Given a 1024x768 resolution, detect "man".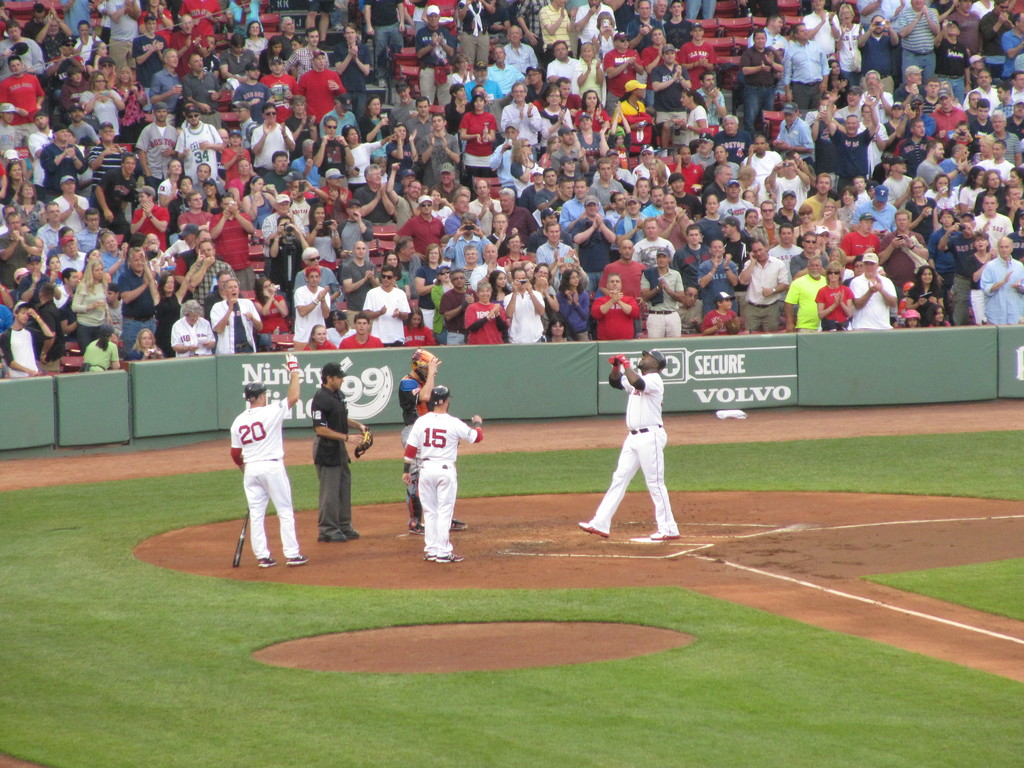
[743, 136, 776, 194].
